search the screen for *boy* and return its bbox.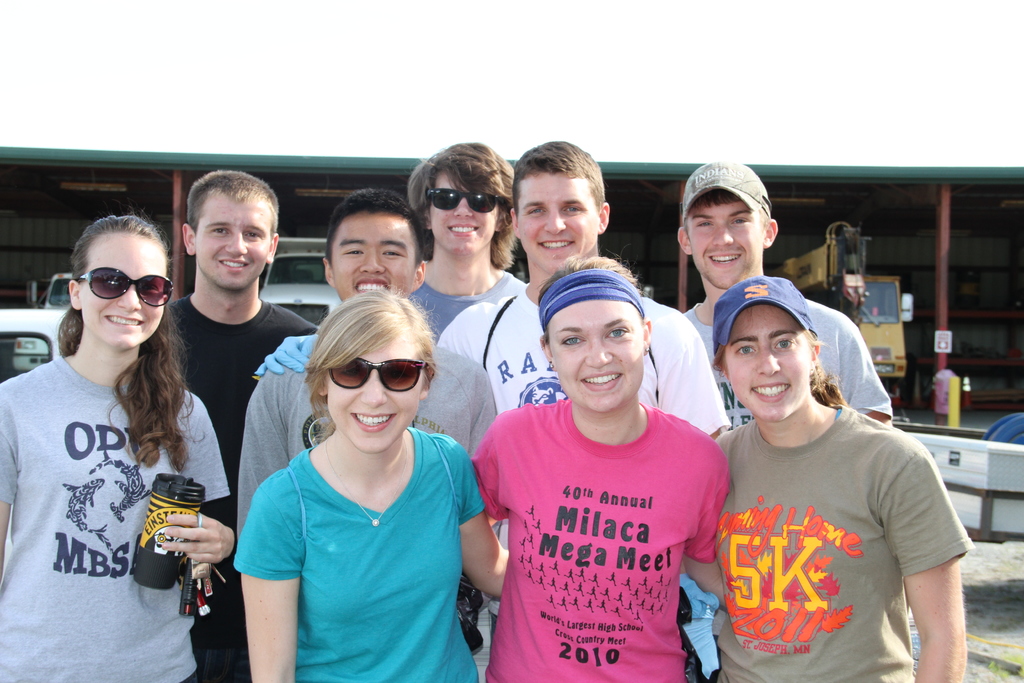
Found: BBox(236, 185, 499, 538).
